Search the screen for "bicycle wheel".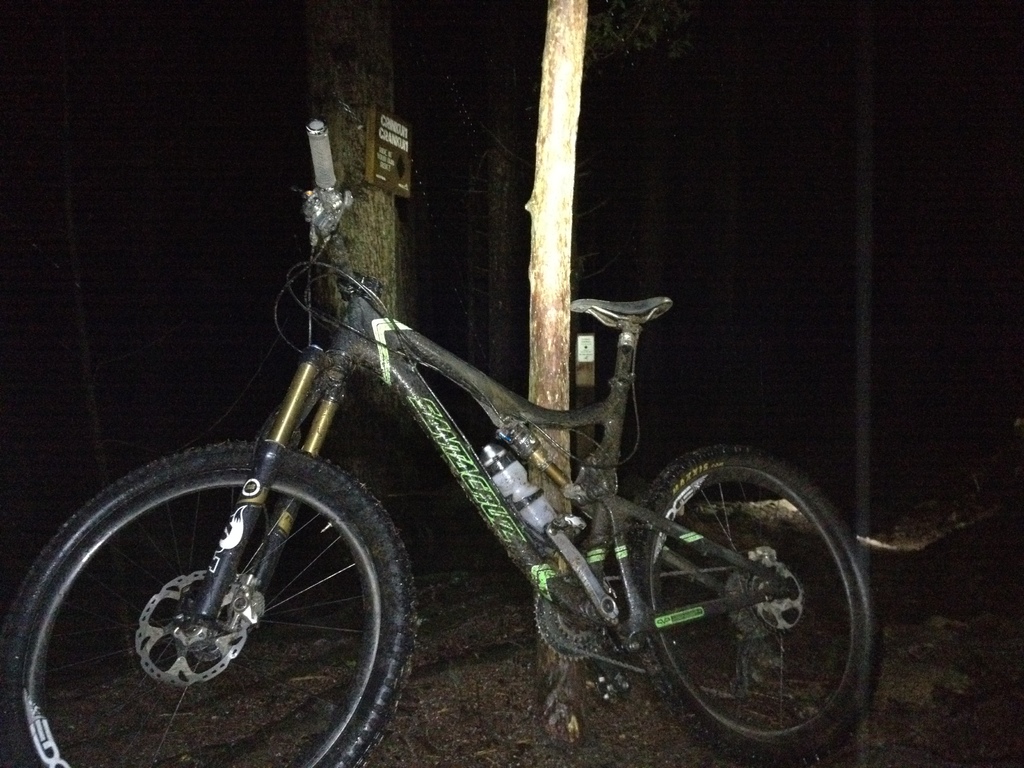
Found at BBox(0, 445, 420, 767).
